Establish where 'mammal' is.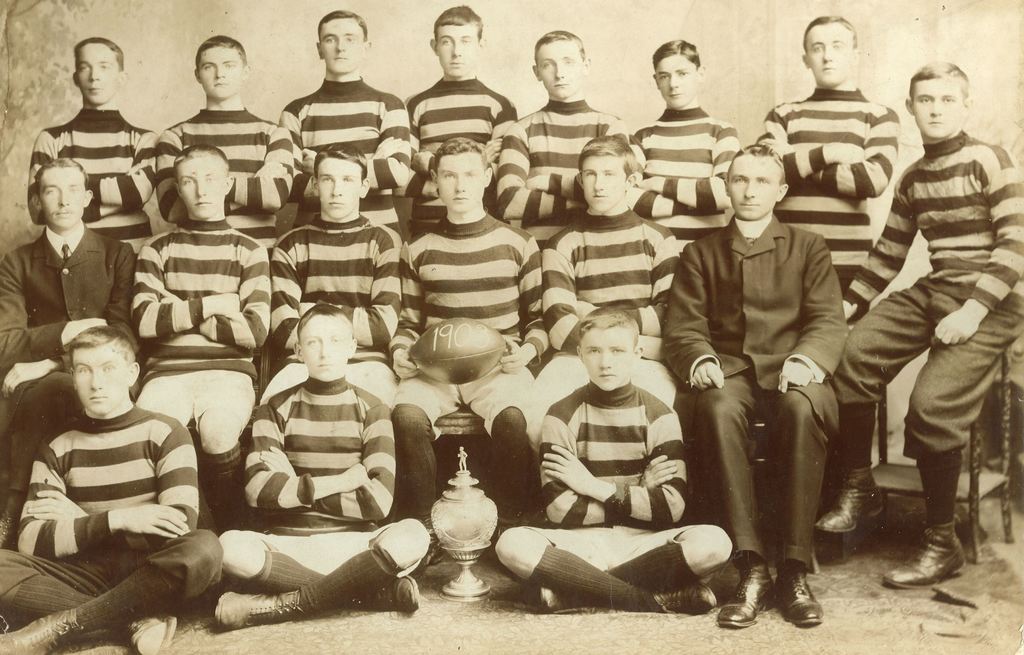
Established at <region>658, 141, 845, 629</region>.
